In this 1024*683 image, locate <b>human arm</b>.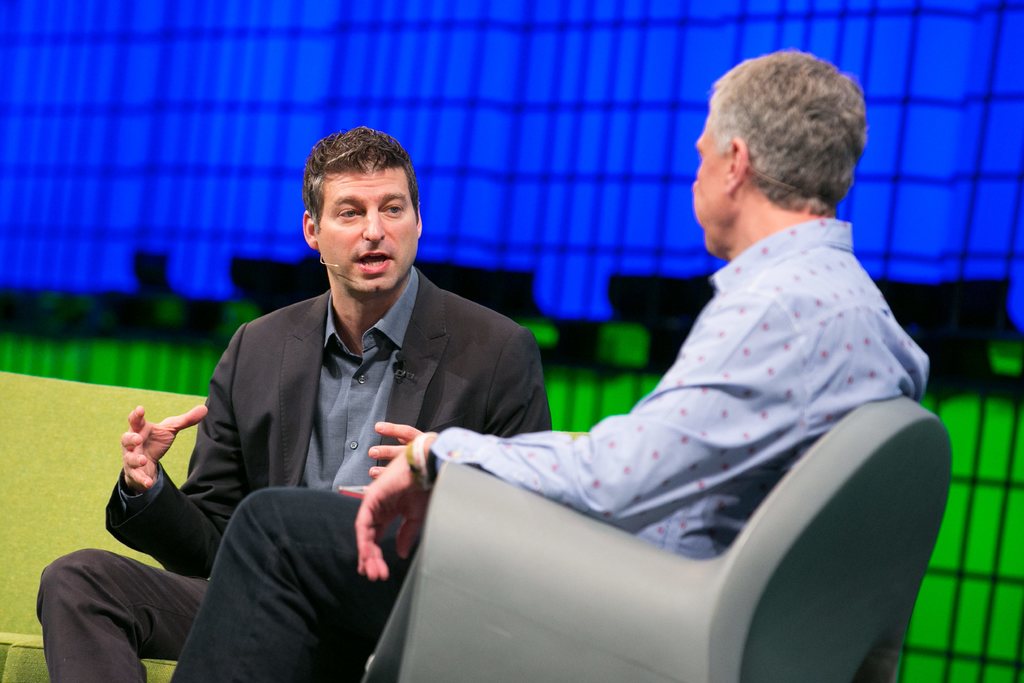
Bounding box: left=99, top=317, right=250, bottom=581.
